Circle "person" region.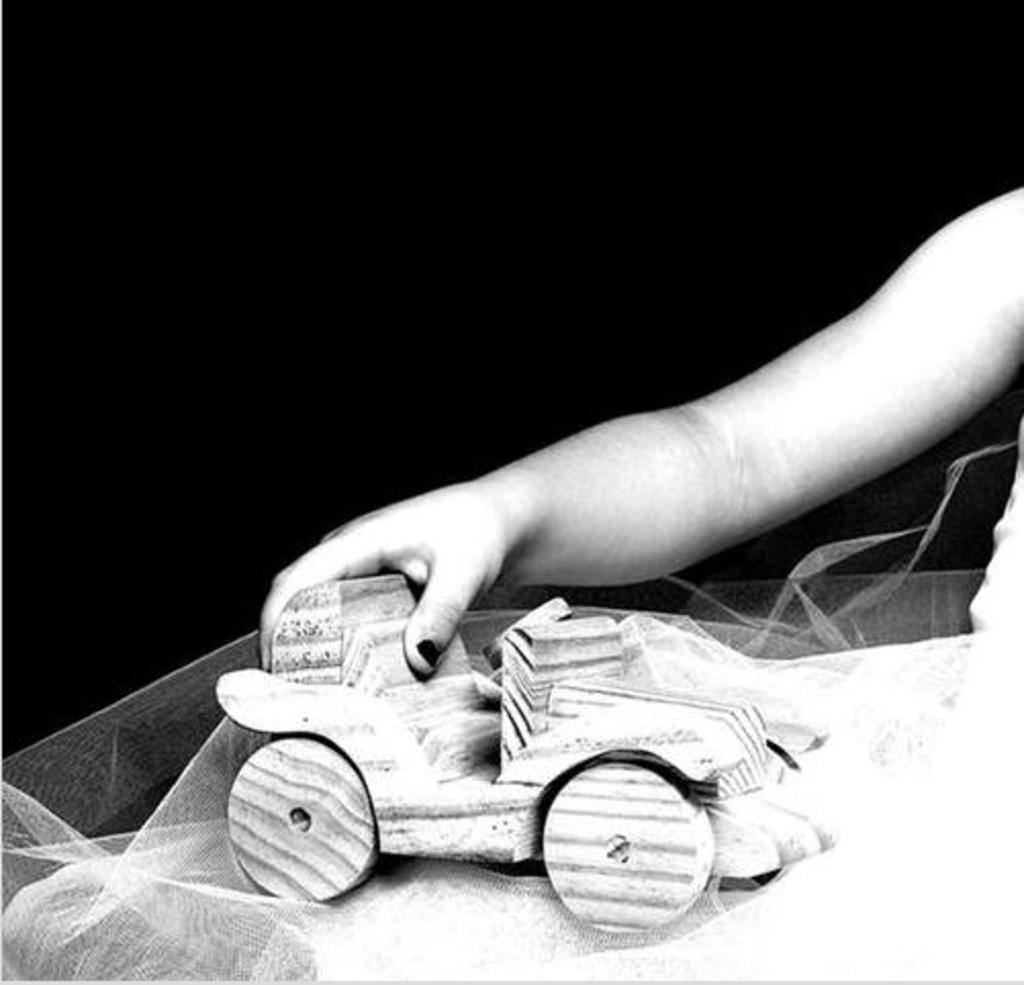
Region: left=247, top=137, right=1023, bottom=664.
